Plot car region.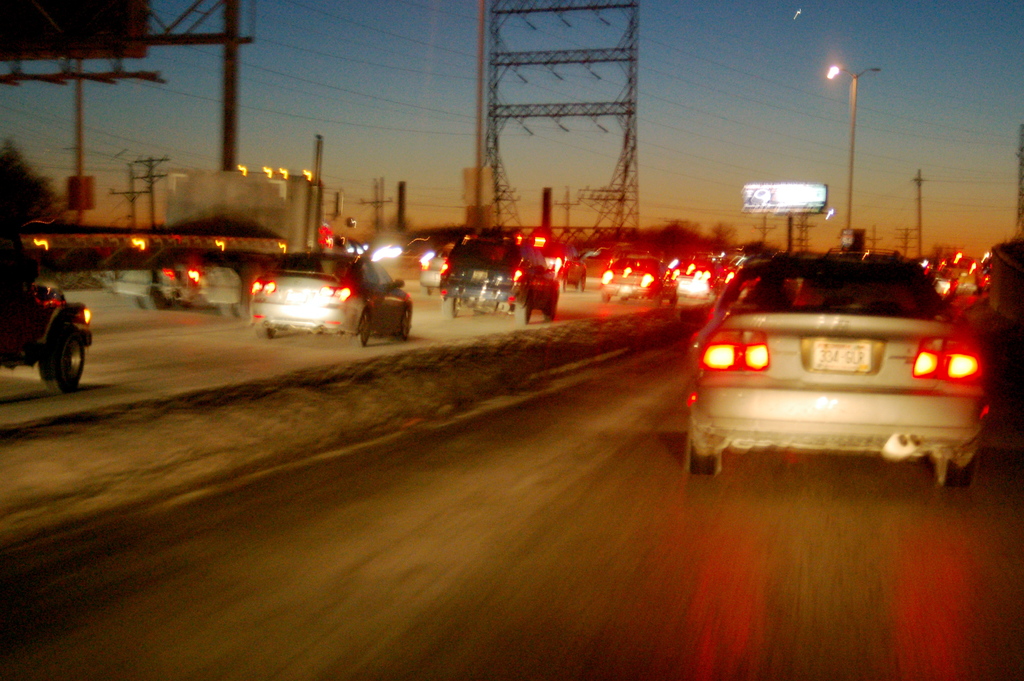
Plotted at BBox(438, 238, 561, 325).
